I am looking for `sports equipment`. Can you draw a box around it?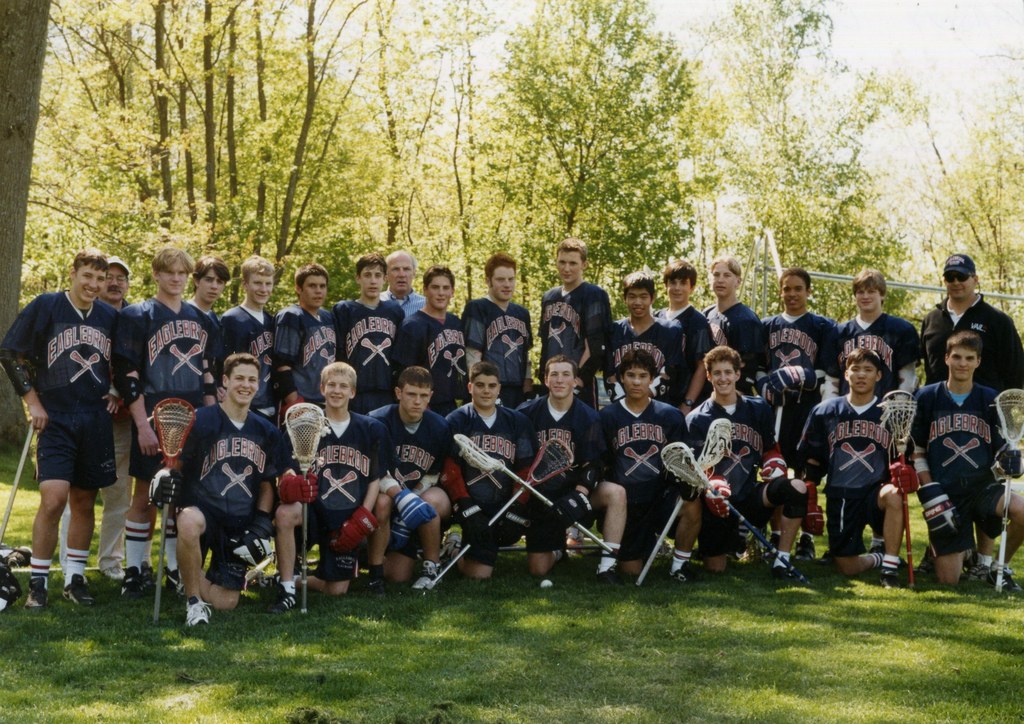
Sure, the bounding box is BBox(637, 415, 733, 586).
